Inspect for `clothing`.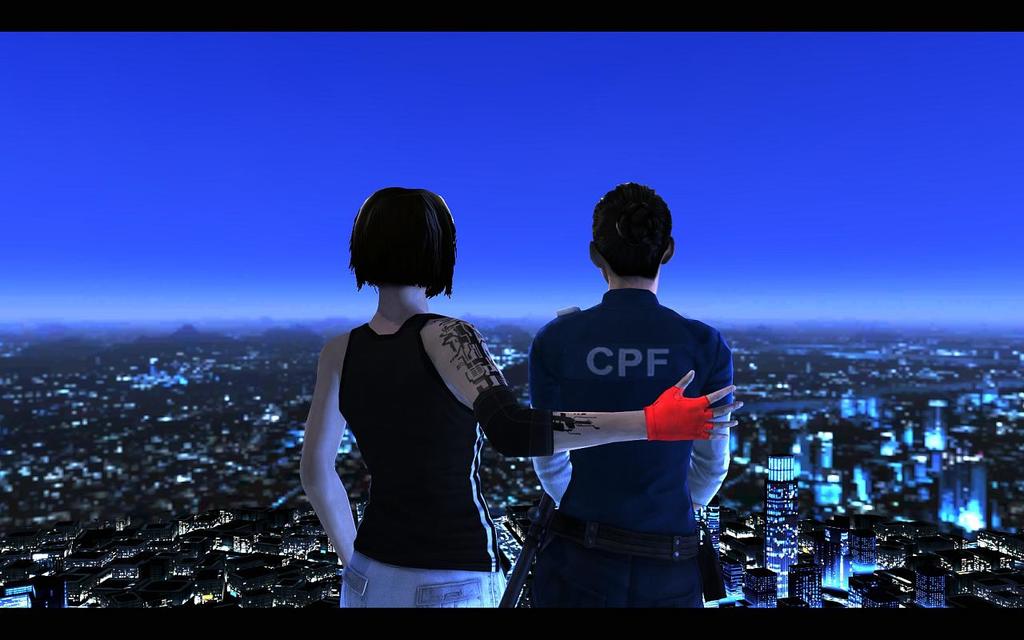
Inspection: 502/261/738/578.
